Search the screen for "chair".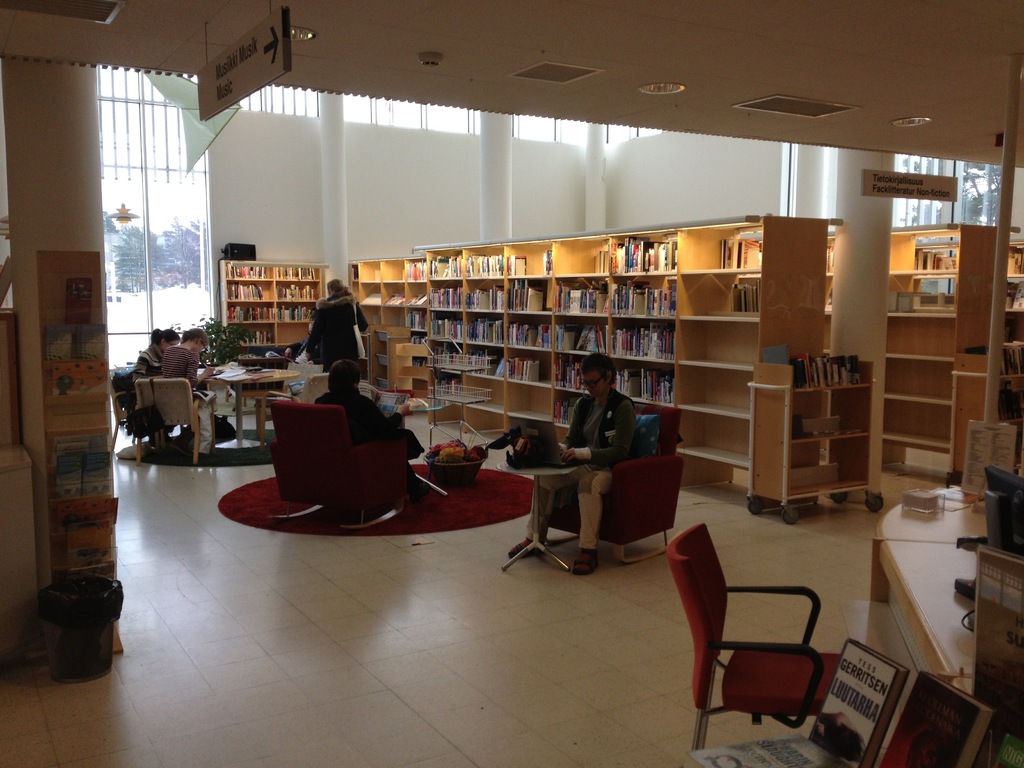
Found at region(128, 379, 216, 465).
